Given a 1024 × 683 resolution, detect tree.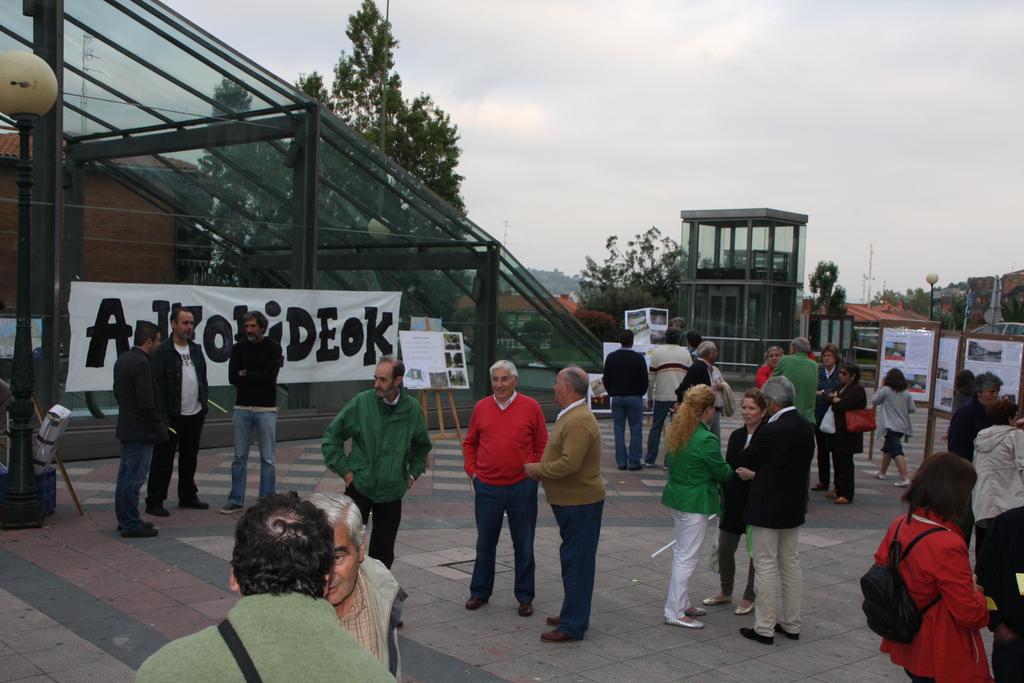
pyautogui.locateOnScreen(567, 224, 727, 340).
